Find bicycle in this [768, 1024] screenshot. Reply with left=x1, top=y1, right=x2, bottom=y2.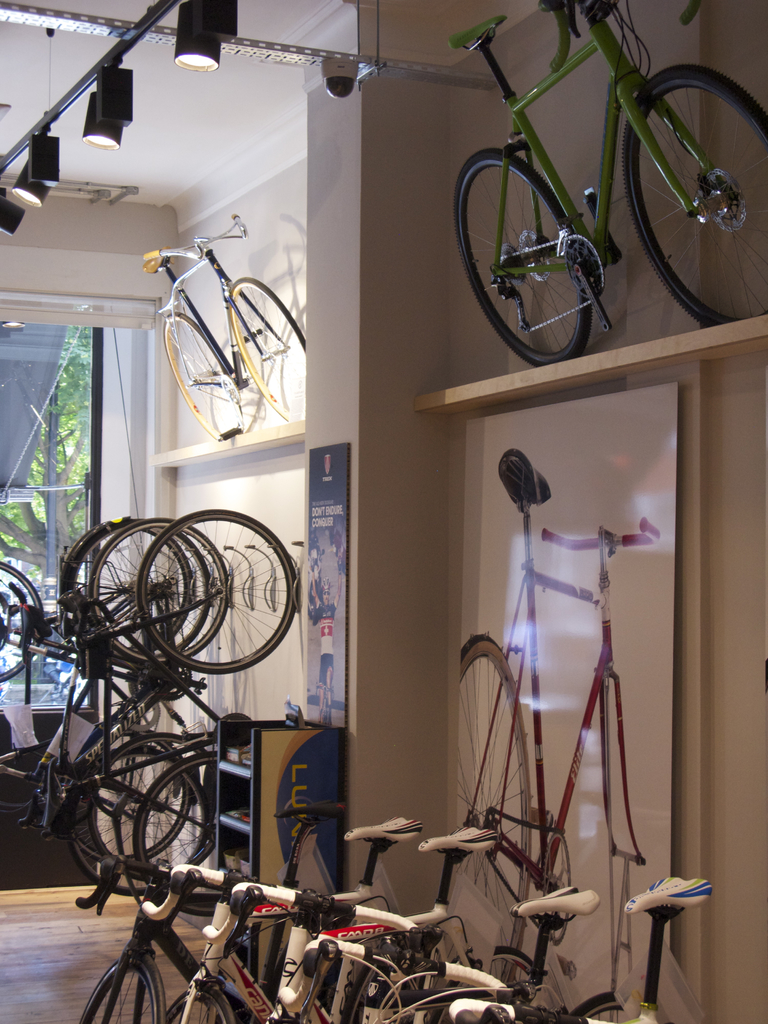
left=213, top=876, right=612, bottom=1023.
